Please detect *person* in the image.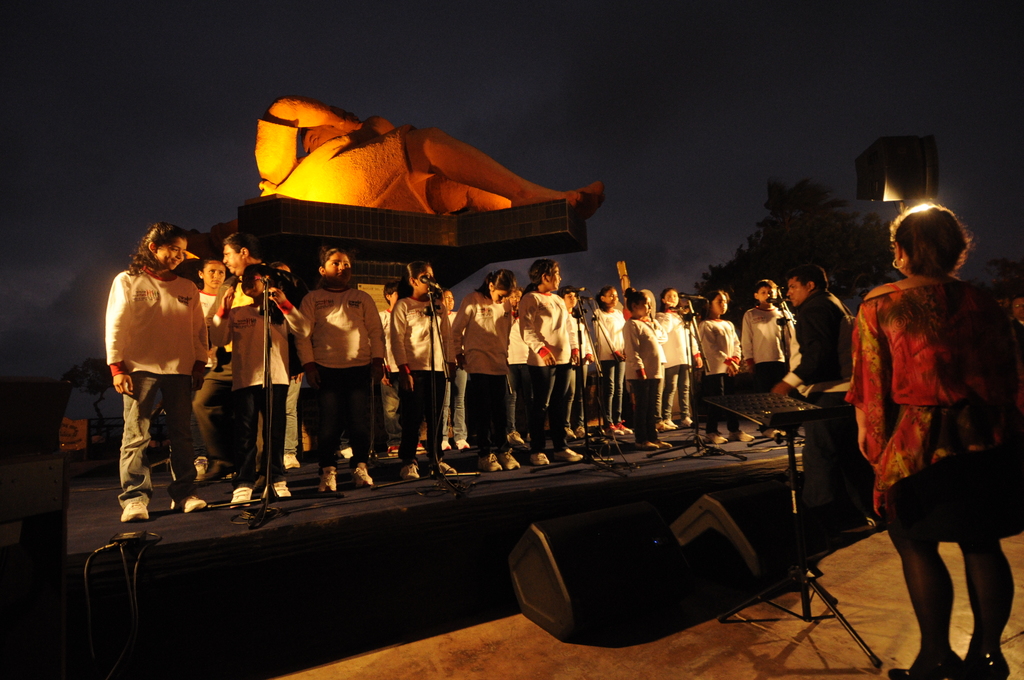
[left=104, top=220, right=213, bottom=512].
